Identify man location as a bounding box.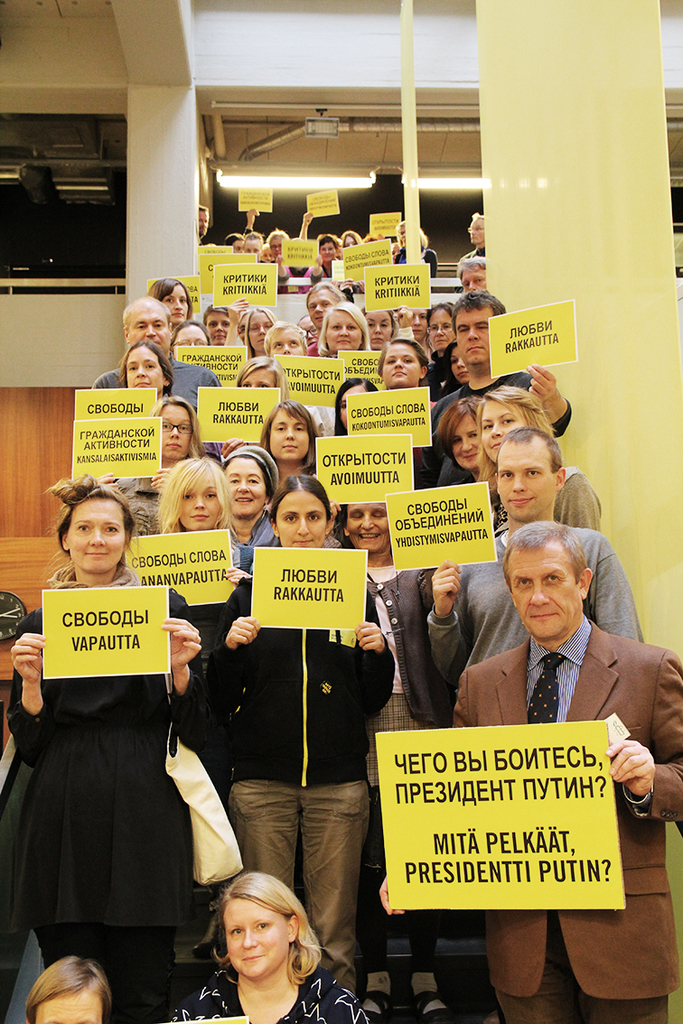
259/316/307/362.
